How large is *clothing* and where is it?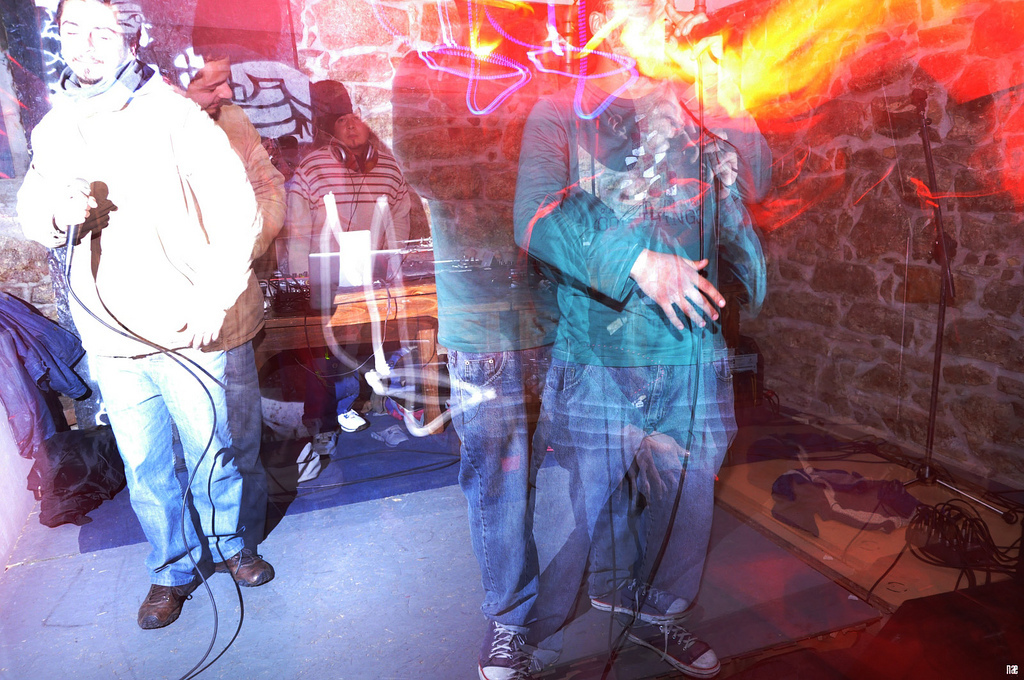
Bounding box: select_region(4, 56, 269, 588).
